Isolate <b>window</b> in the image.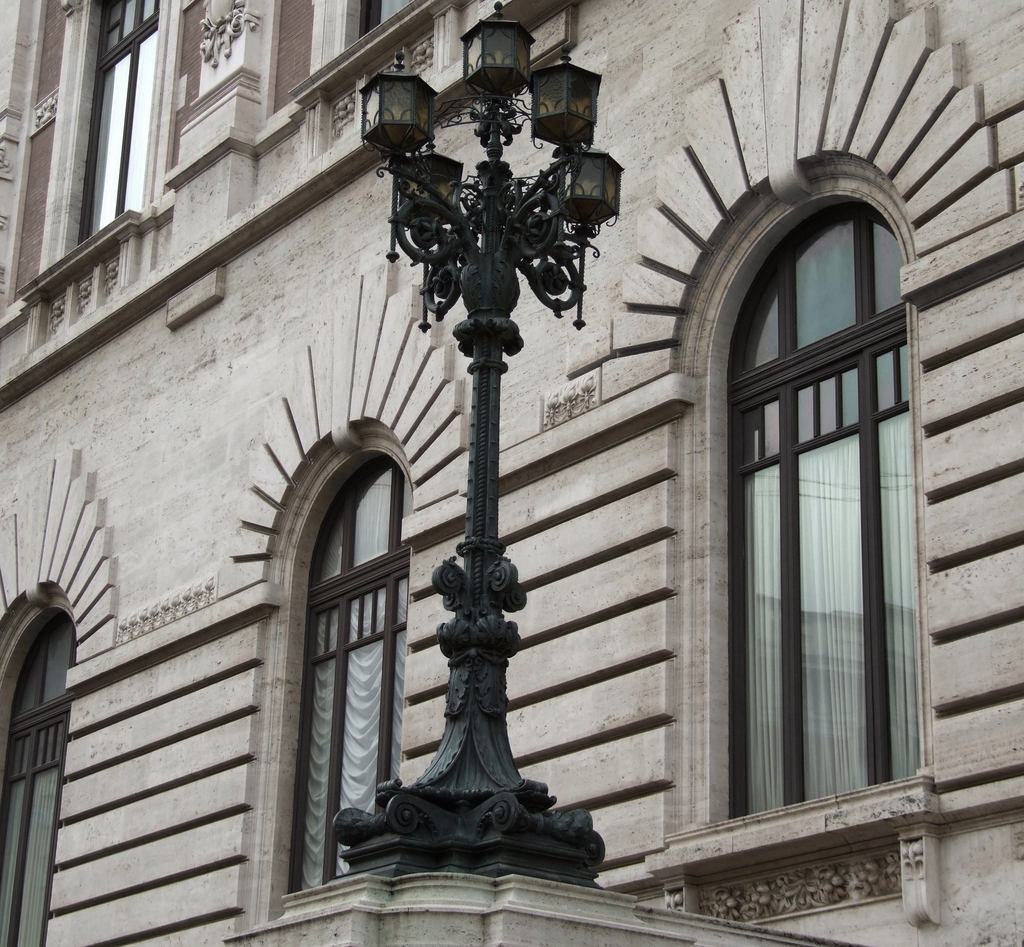
Isolated region: select_region(19, 0, 175, 305).
